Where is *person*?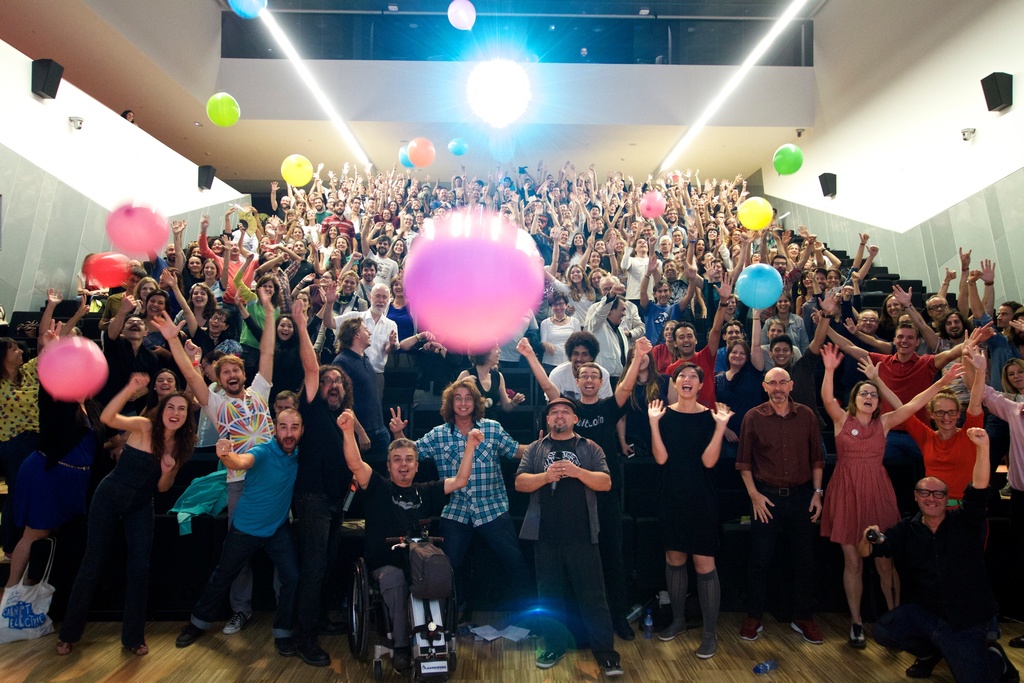
left=822, top=331, right=966, bottom=652.
